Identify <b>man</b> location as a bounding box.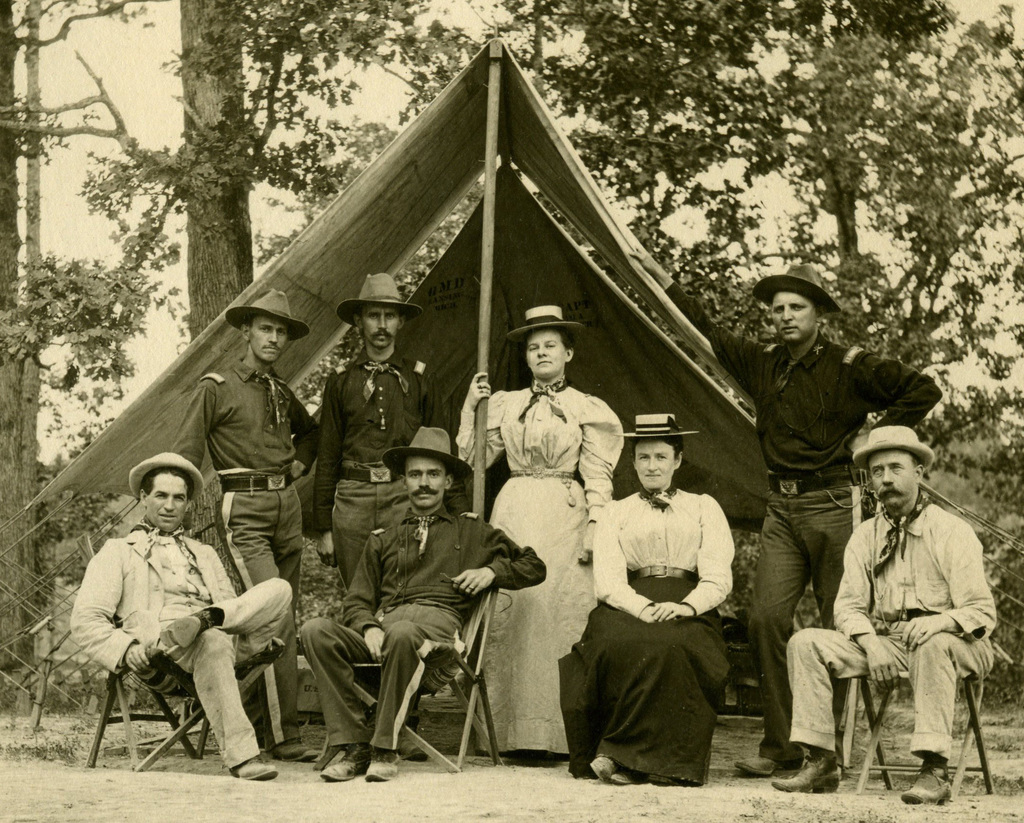
select_region(620, 244, 943, 776).
